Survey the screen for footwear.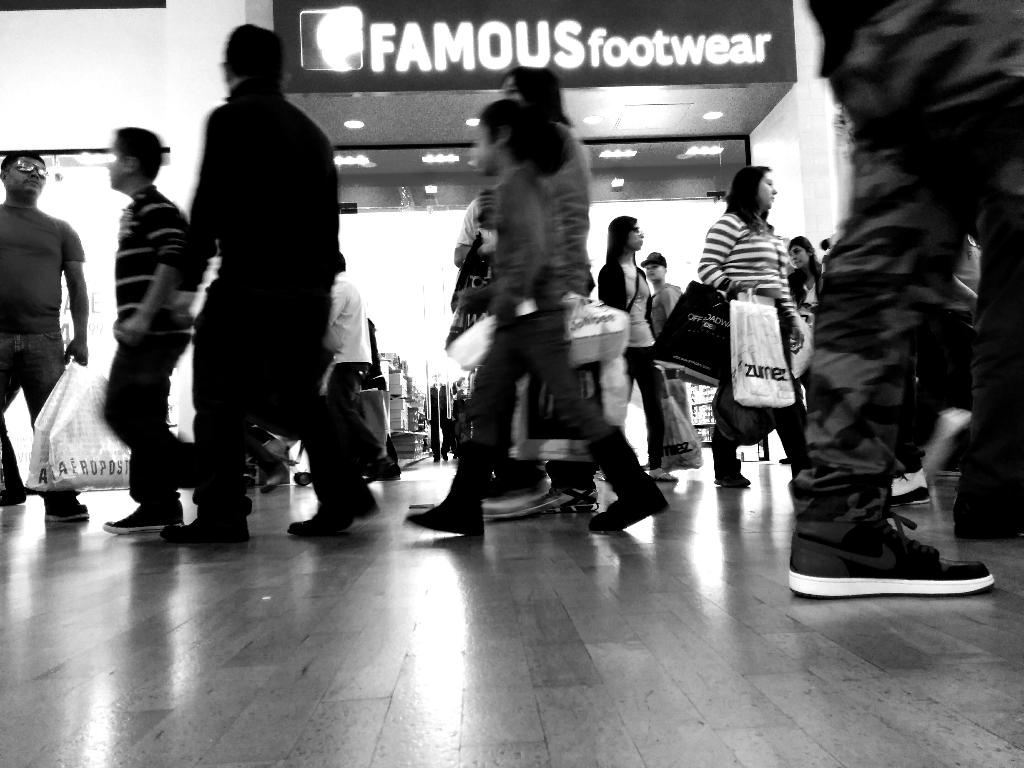
Survey found: x1=653 y1=472 x2=678 y2=483.
